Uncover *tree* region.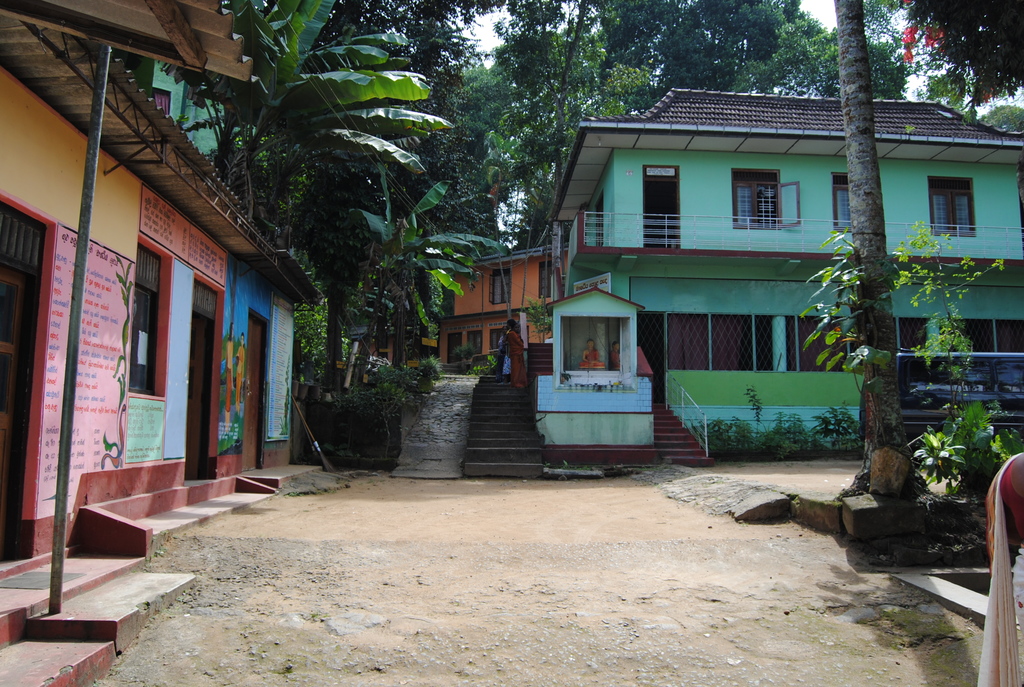
Uncovered: [x1=196, y1=0, x2=448, y2=221].
